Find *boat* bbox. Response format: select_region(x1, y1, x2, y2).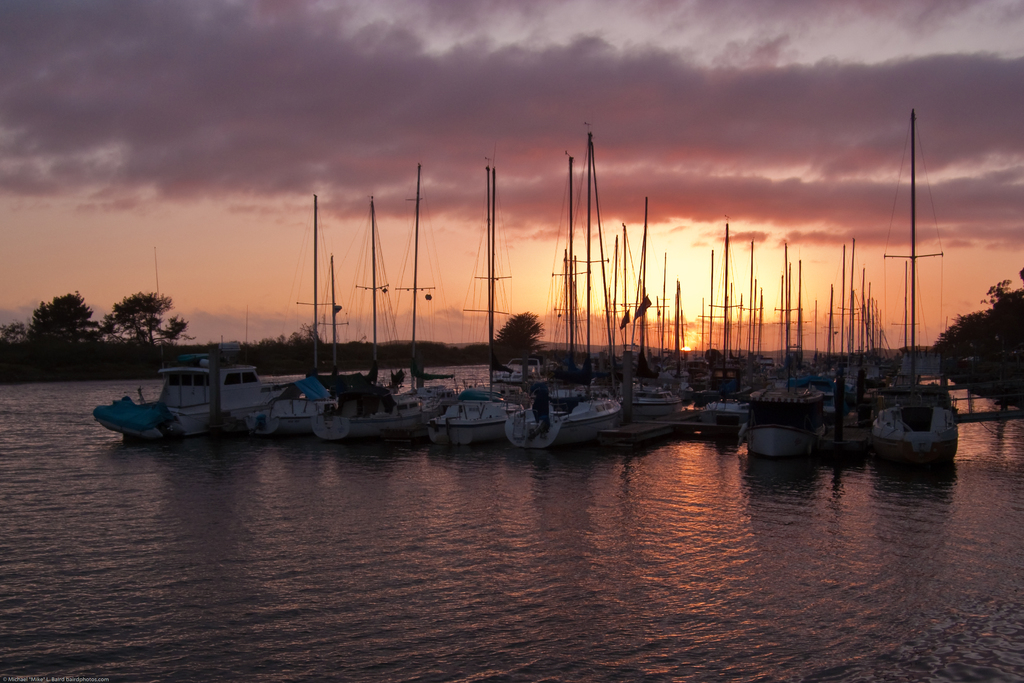
select_region(678, 225, 772, 394).
